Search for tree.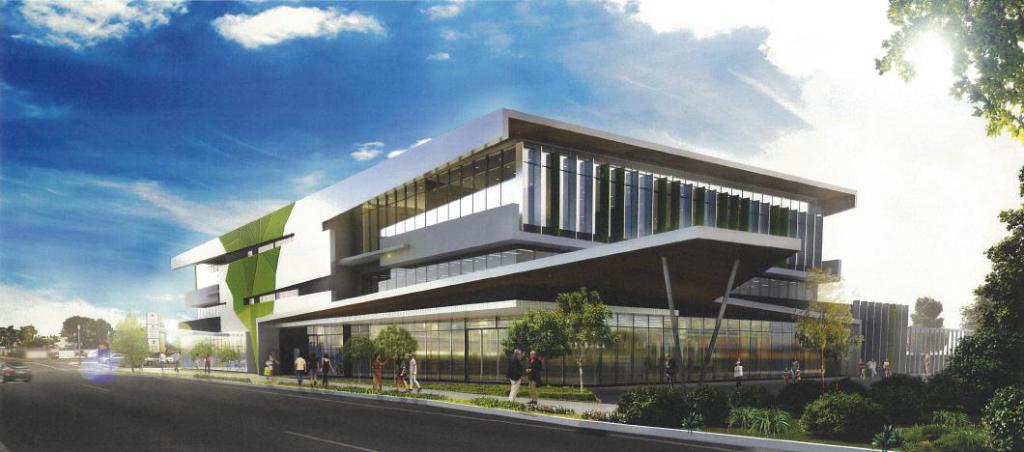
Found at x1=6, y1=346, x2=27, y2=359.
